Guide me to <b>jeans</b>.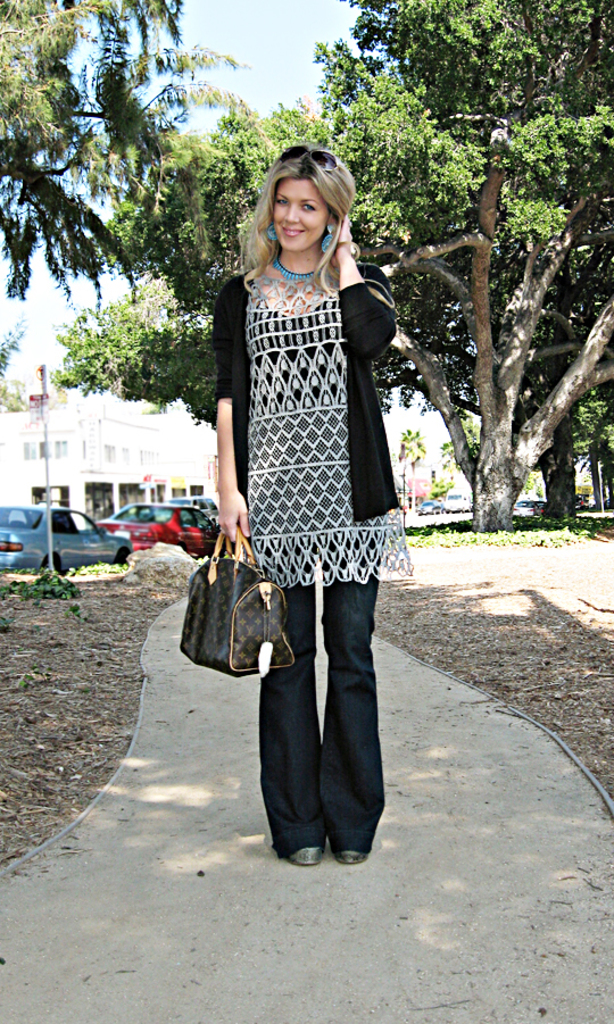
Guidance: 248/578/390/810.
